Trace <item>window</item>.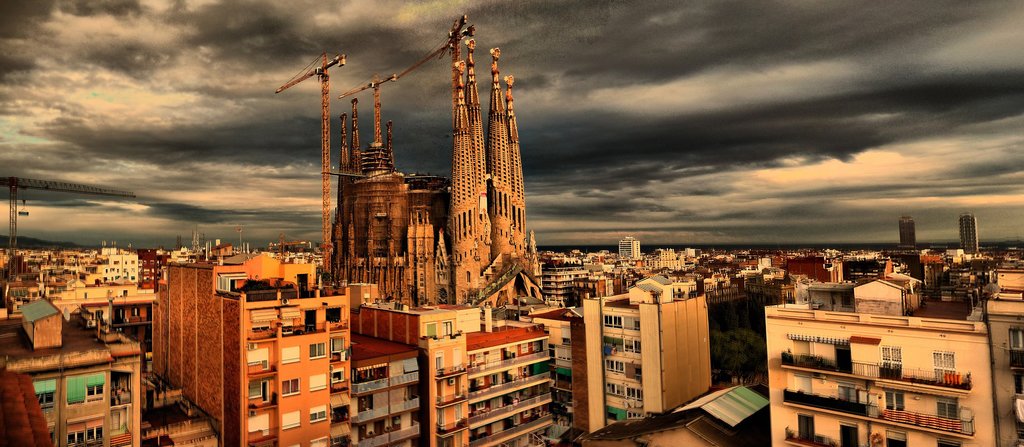
Traced to 521:342:527:352.
